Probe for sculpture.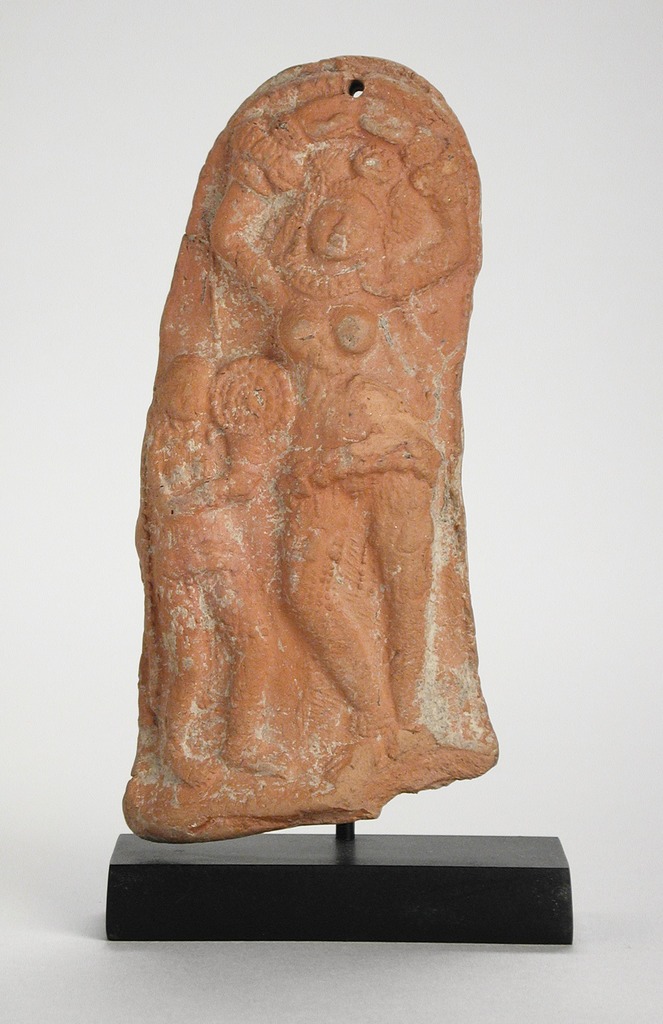
Probe result: <box>117,45,499,845</box>.
